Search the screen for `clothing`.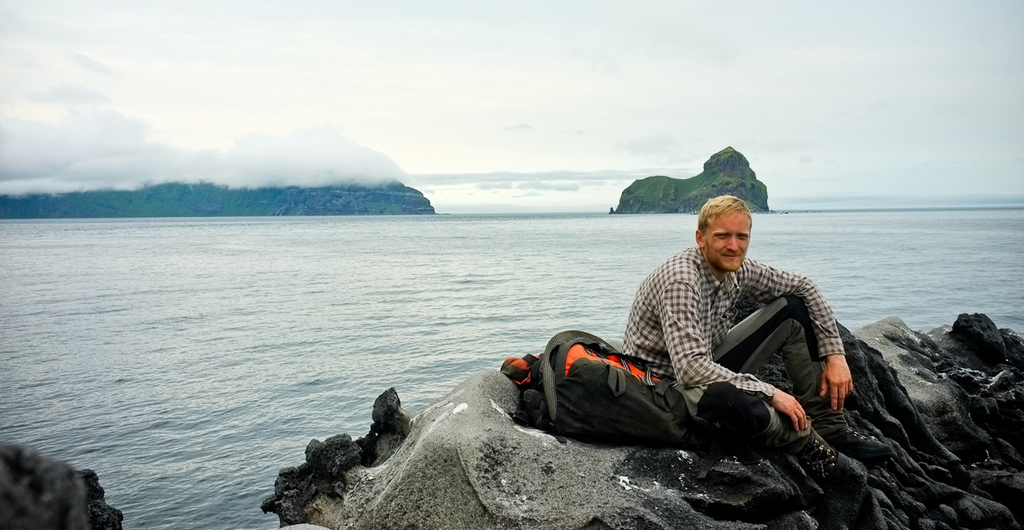
Found at bbox=(619, 242, 847, 435).
